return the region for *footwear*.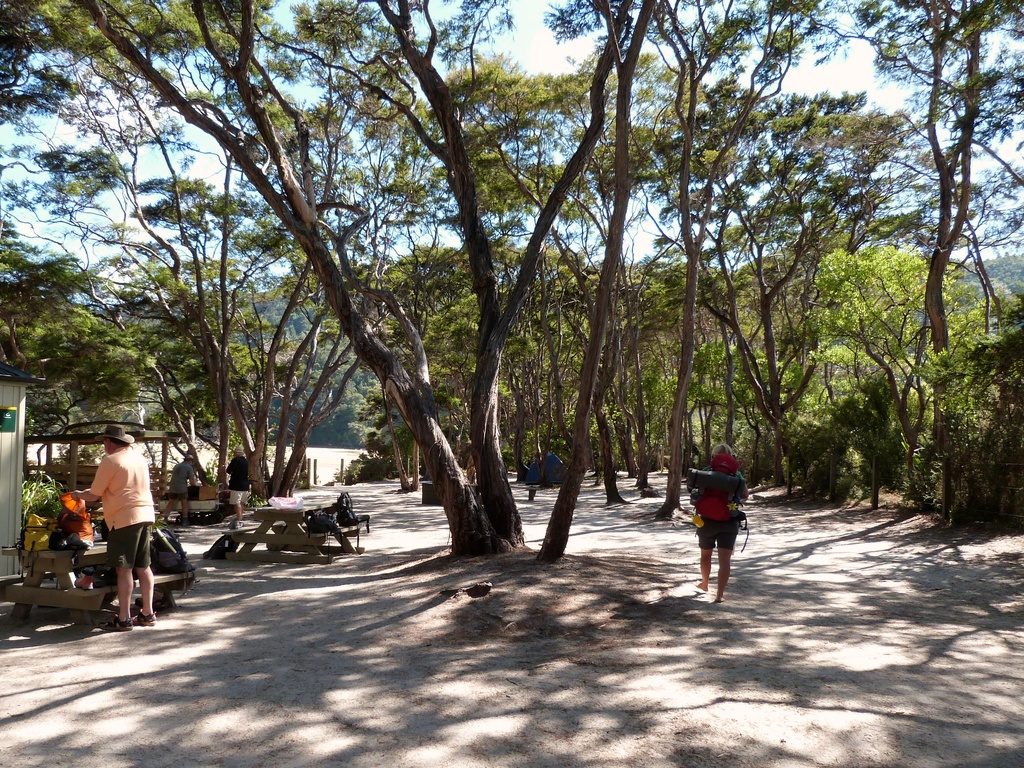
[left=181, top=520, right=190, bottom=527].
